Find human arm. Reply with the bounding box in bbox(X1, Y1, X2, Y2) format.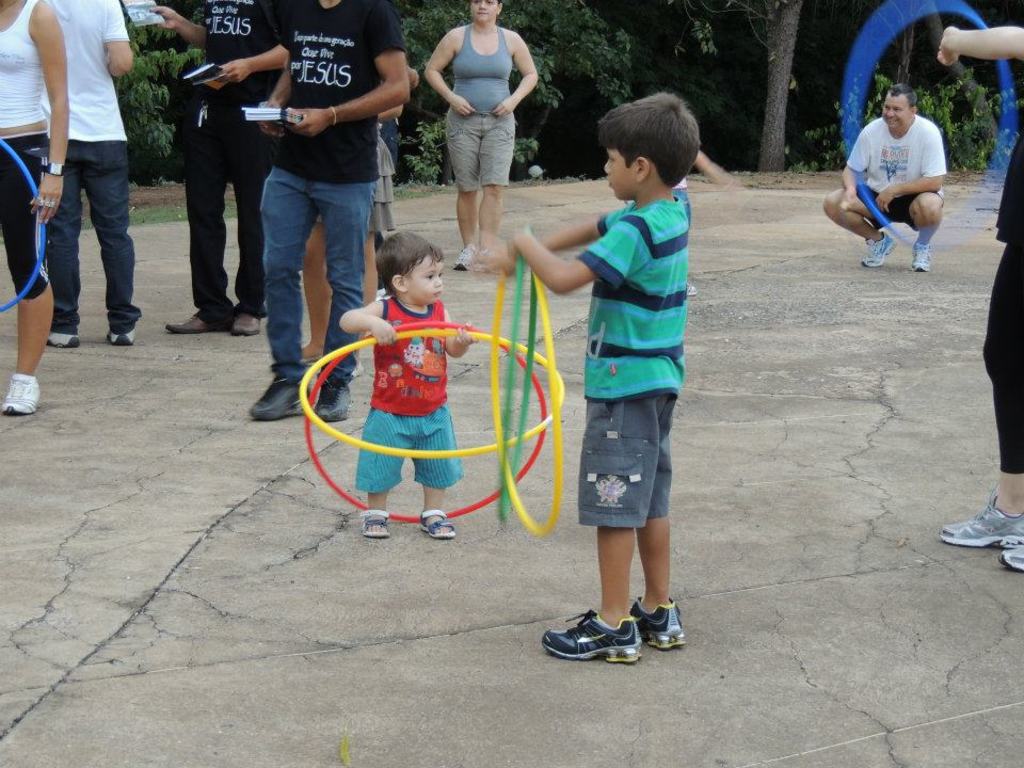
bbox(490, 34, 539, 118).
